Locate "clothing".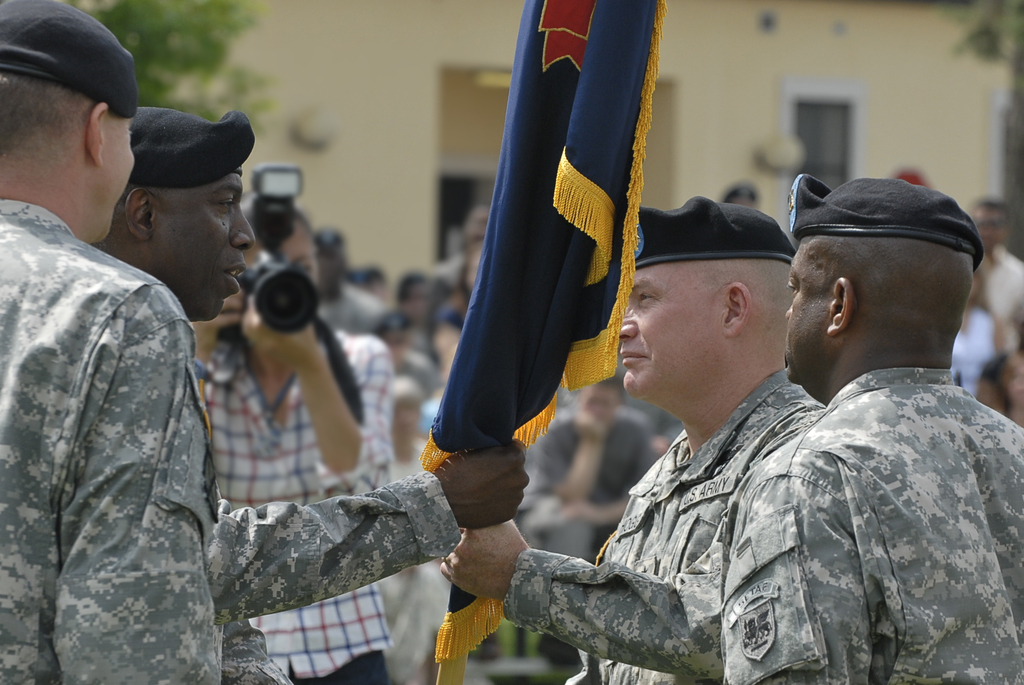
Bounding box: [x1=204, y1=314, x2=397, y2=684].
